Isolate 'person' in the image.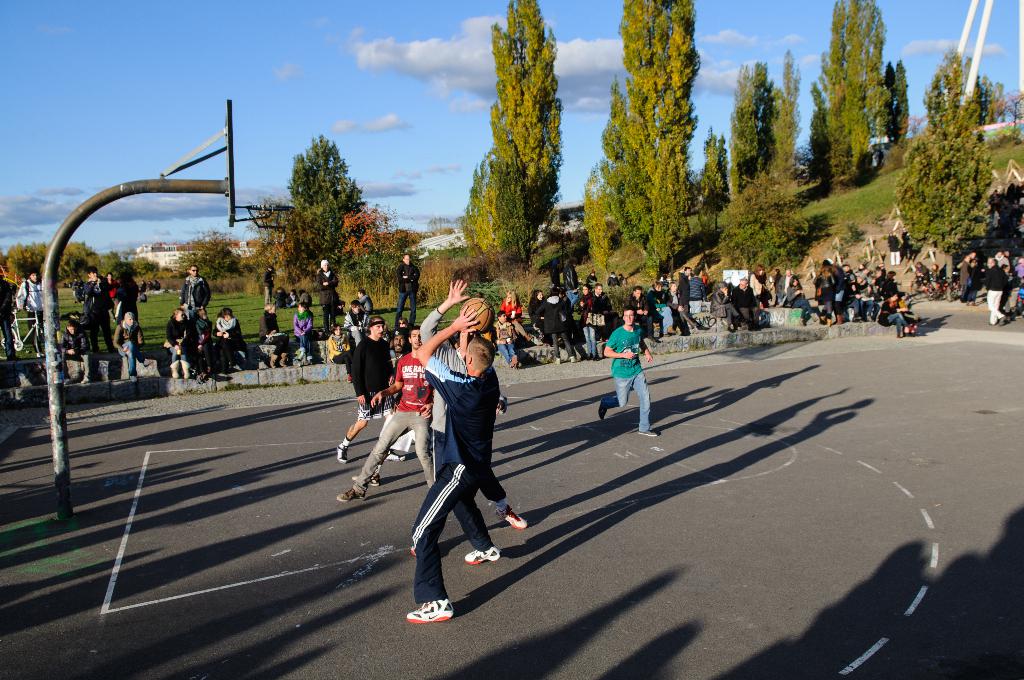
Isolated region: <box>62,318,91,384</box>.
